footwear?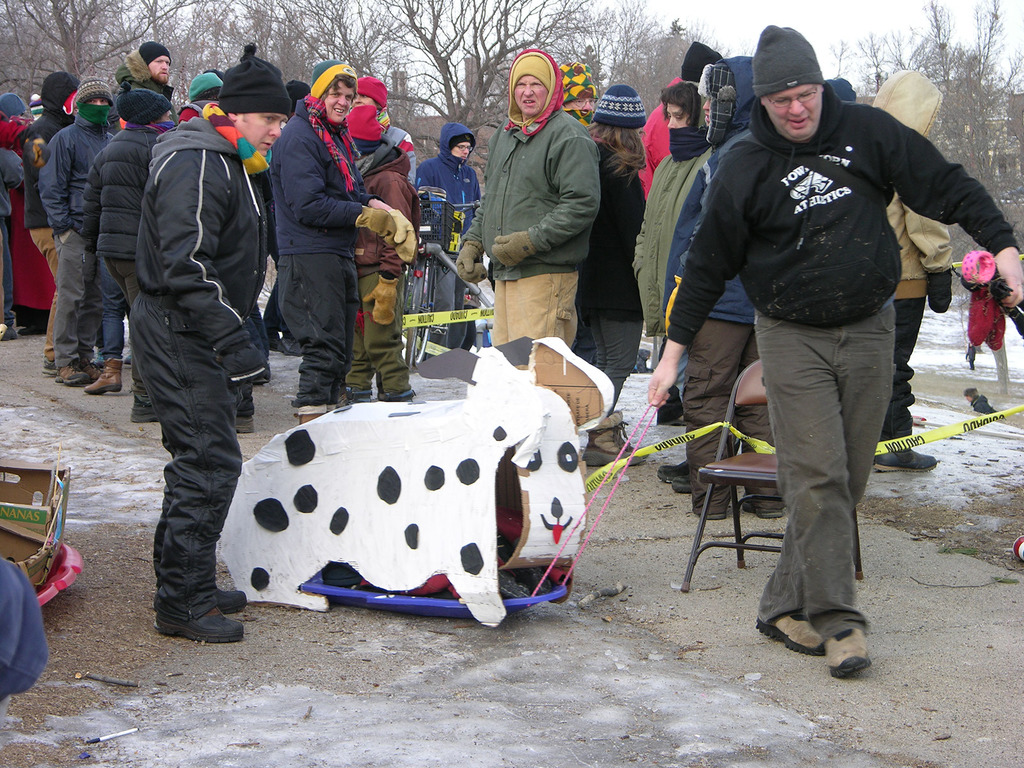
bbox=[742, 499, 795, 518]
